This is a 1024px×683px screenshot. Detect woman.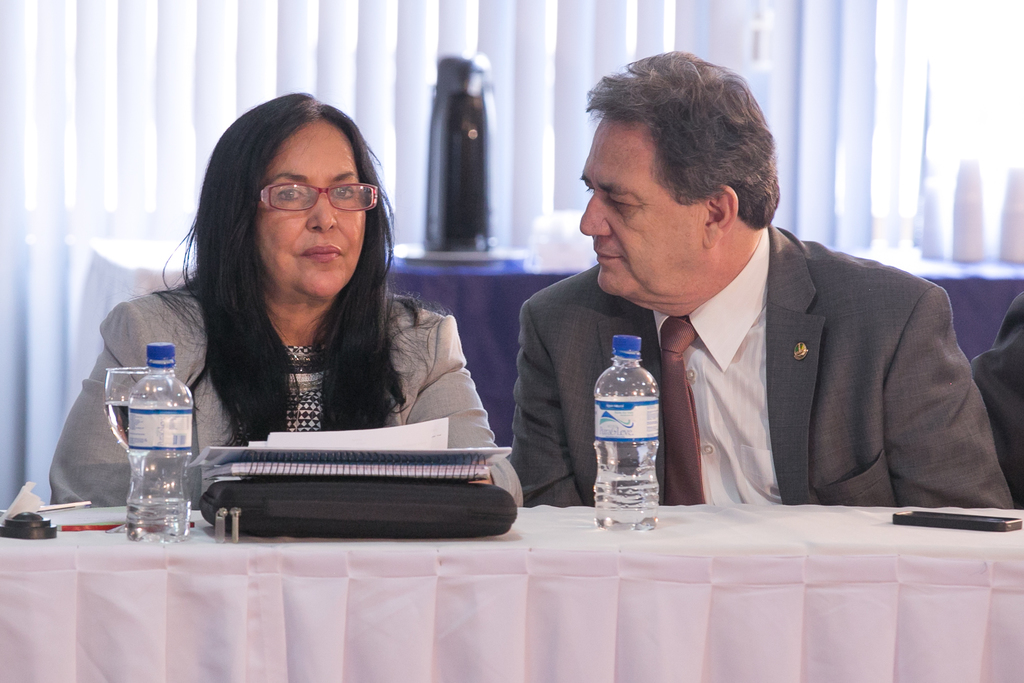
(left=47, top=83, right=513, bottom=522).
